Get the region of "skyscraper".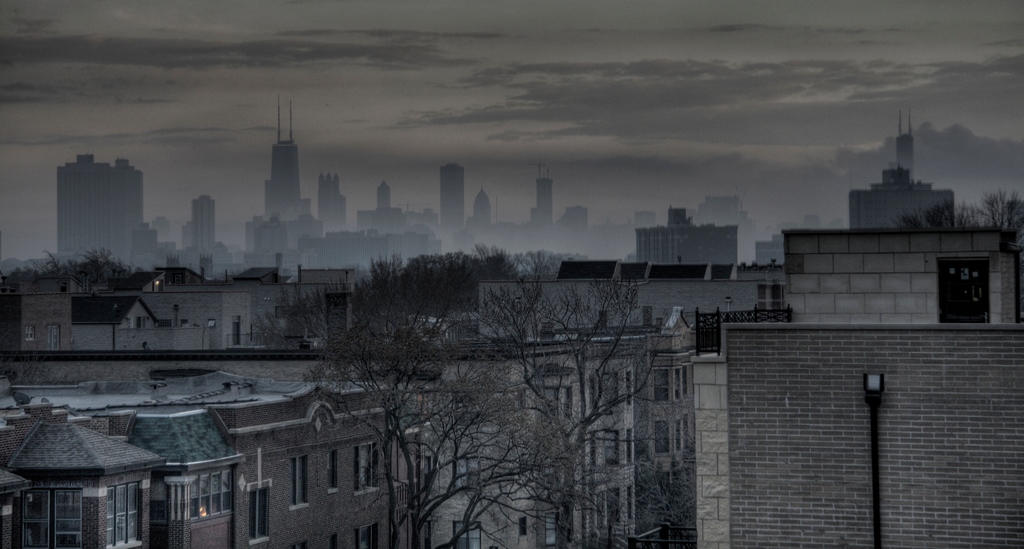
(852,111,956,228).
